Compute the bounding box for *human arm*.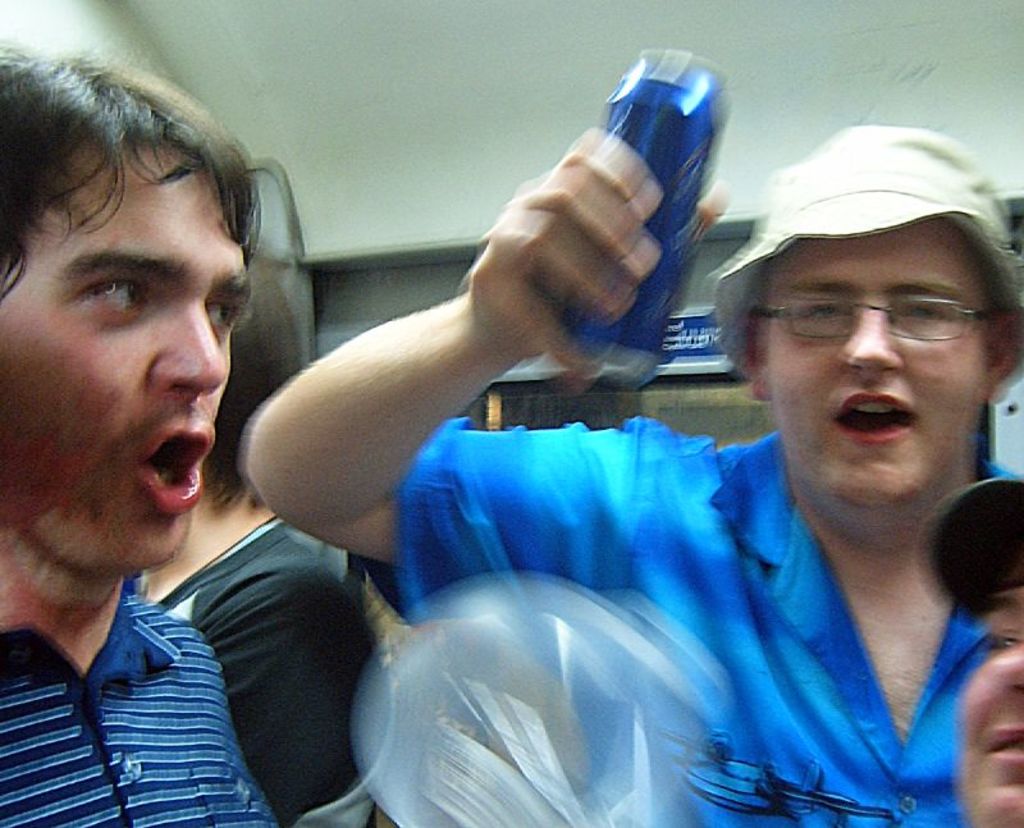
x1=196 y1=571 x2=376 y2=827.
